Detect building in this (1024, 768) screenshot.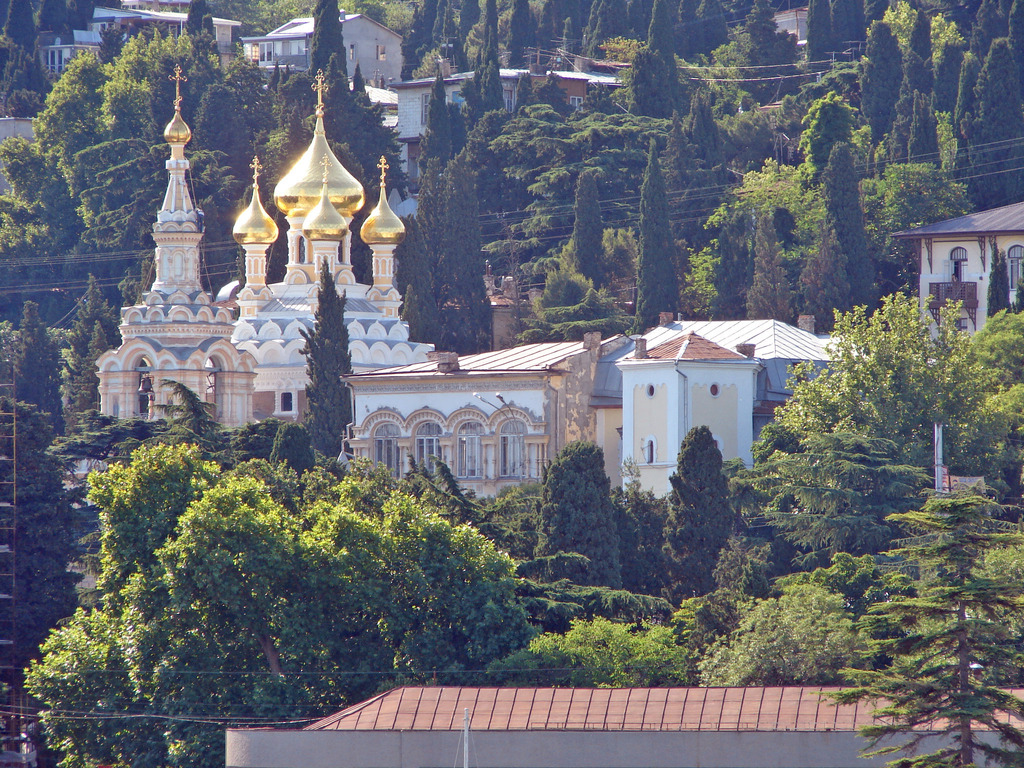
Detection: box=[32, 4, 239, 60].
